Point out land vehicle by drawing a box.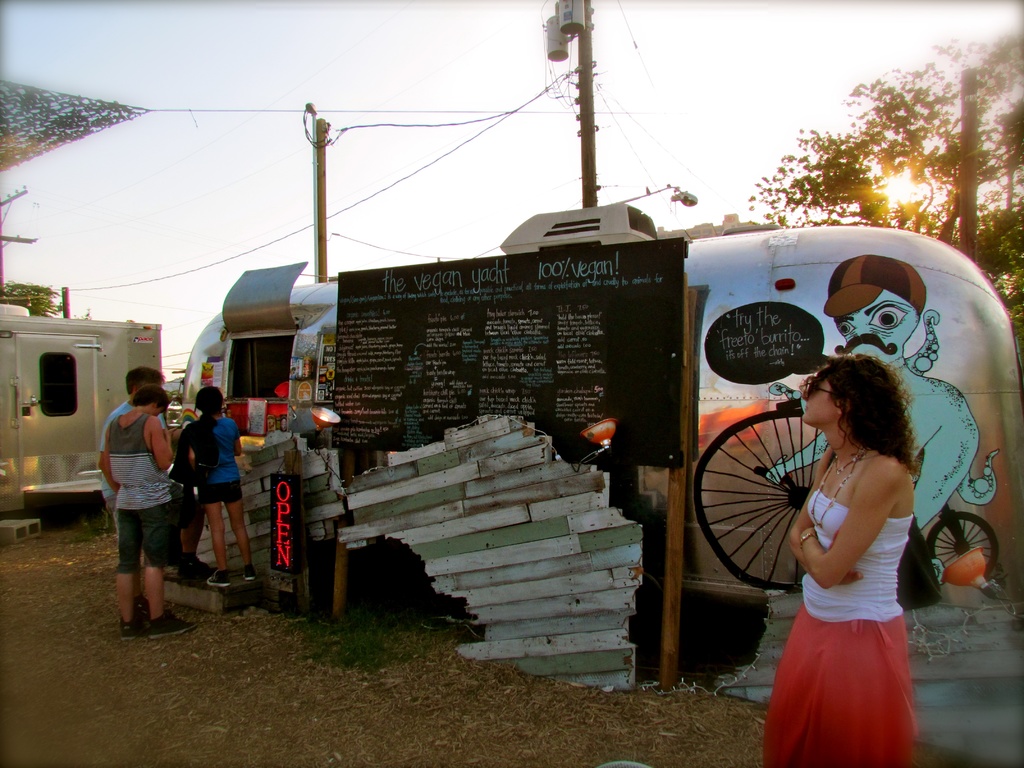
{"x1": 0, "y1": 304, "x2": 165, "y2": 522}.
